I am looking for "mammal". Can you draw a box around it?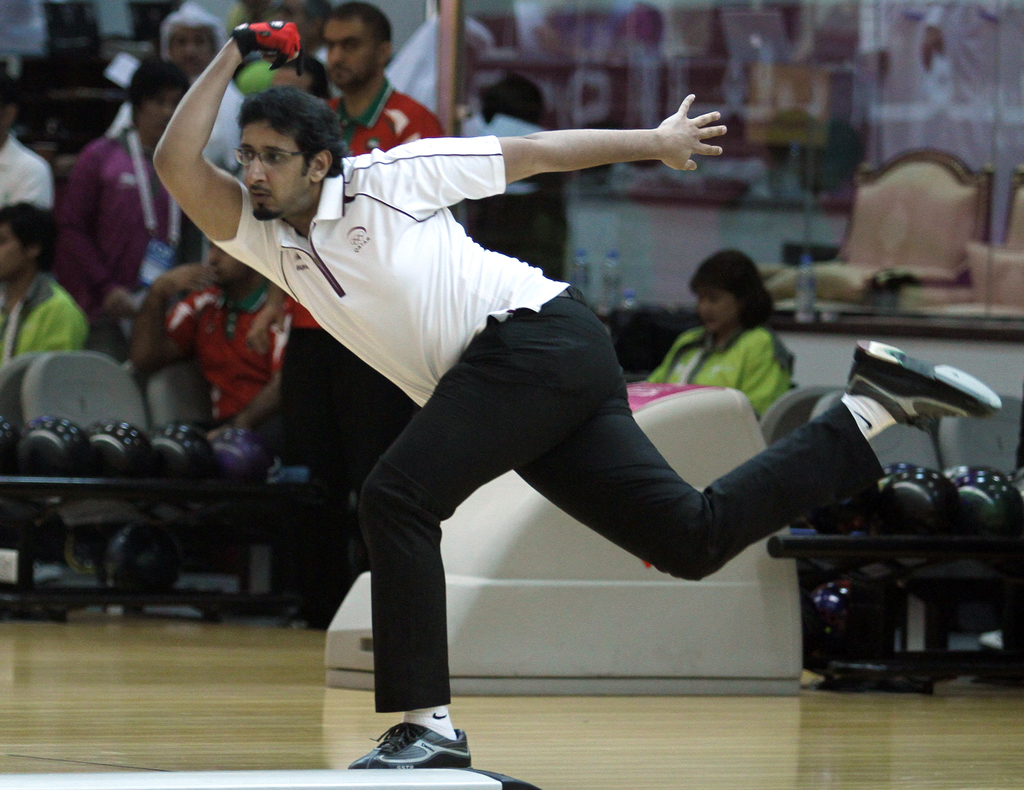
Sure, the bounding box is 210/97/876/709.
